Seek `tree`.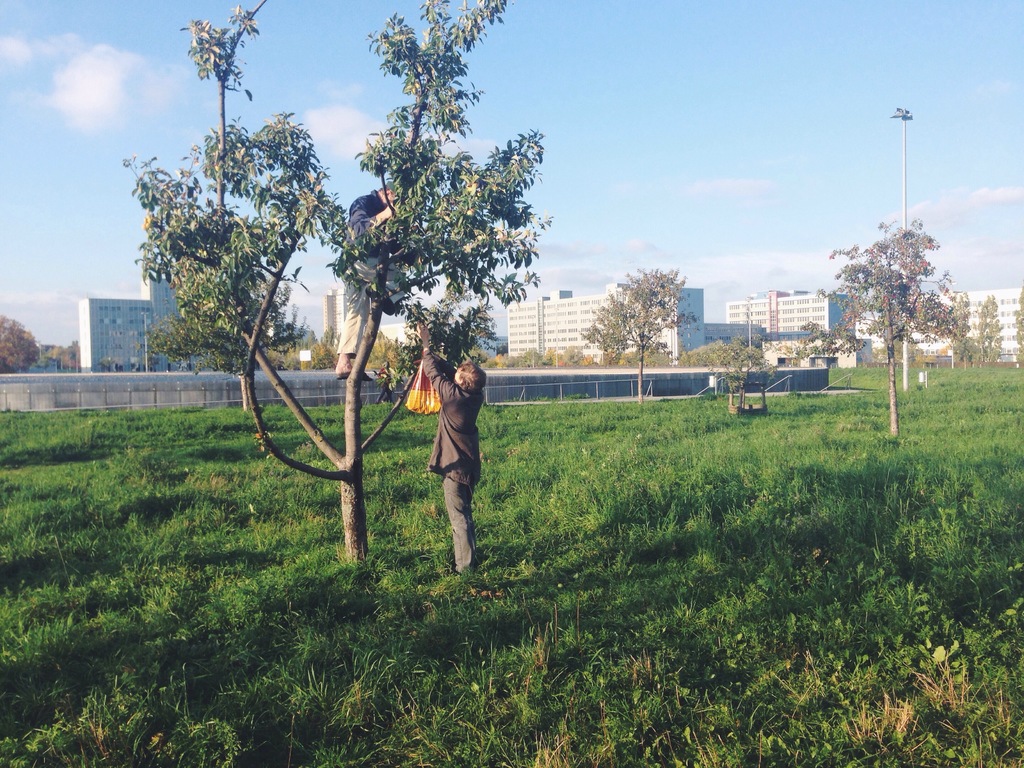
(x1=625, y1=346, x2=667, y2=368).
